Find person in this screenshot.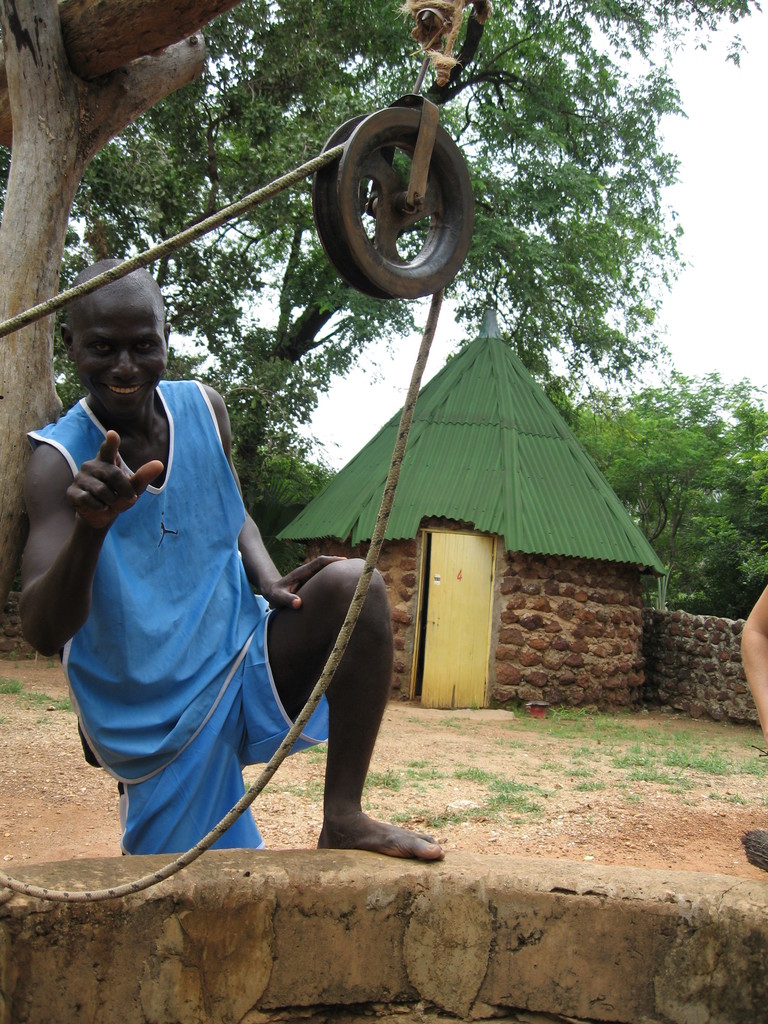
The bounding box for person is 23,255,446,860.
